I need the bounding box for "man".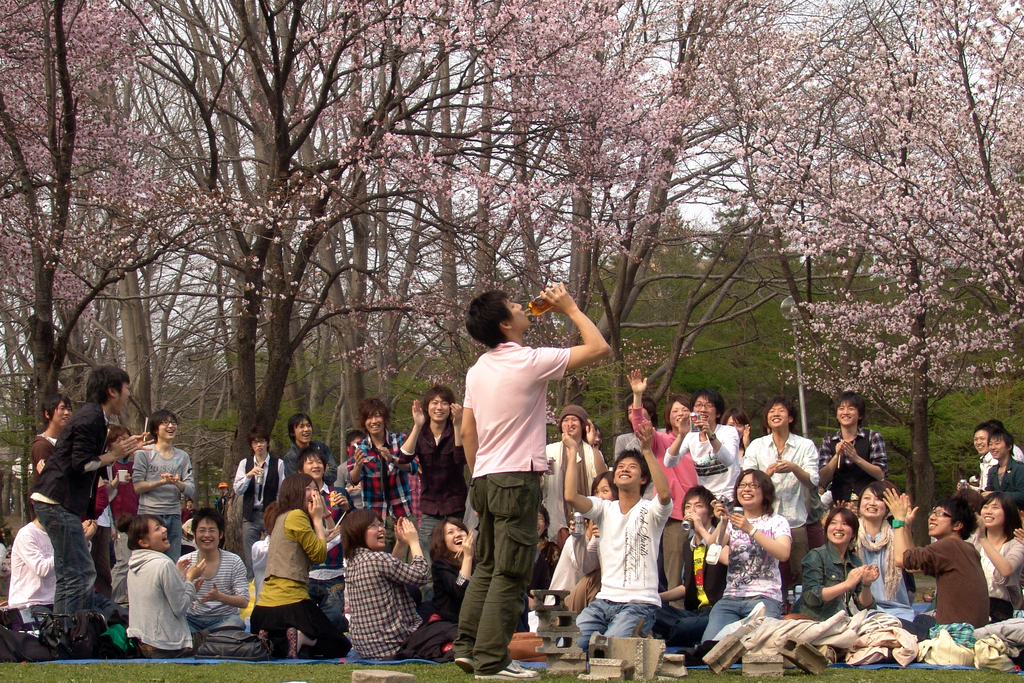
Here it is: [x1=740, y1=404, x2=826, y2=594].
